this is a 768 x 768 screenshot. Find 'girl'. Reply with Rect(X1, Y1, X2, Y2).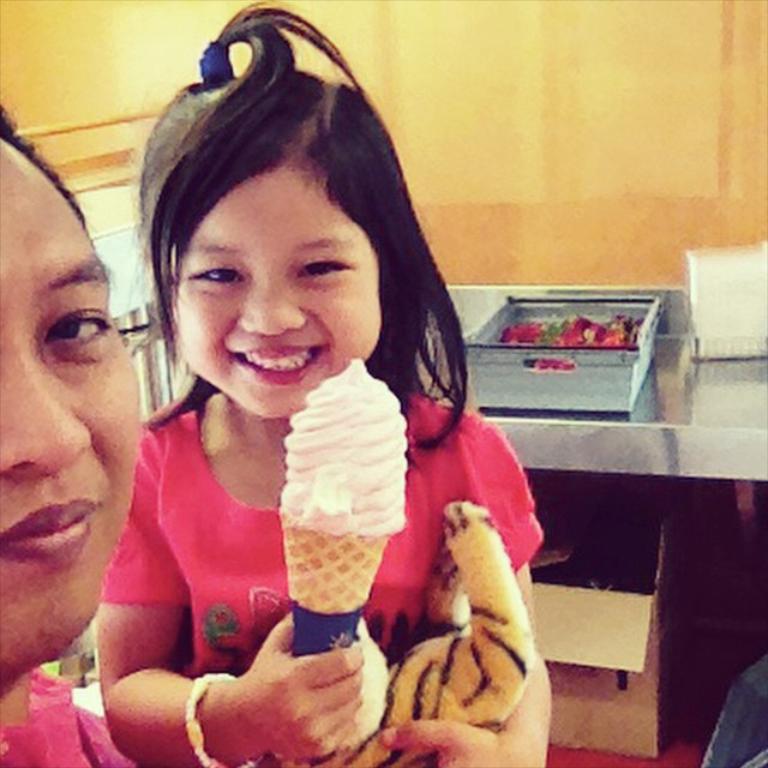
Rect(90, 0, 557, 767).
